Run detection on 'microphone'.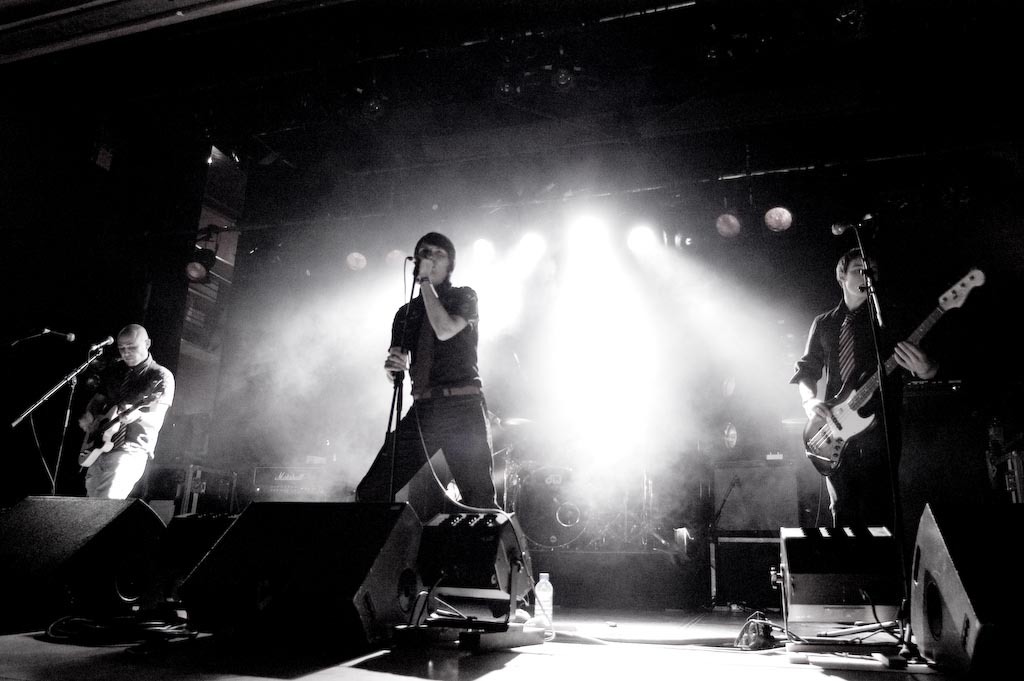
Result: 829/213/869/238.
